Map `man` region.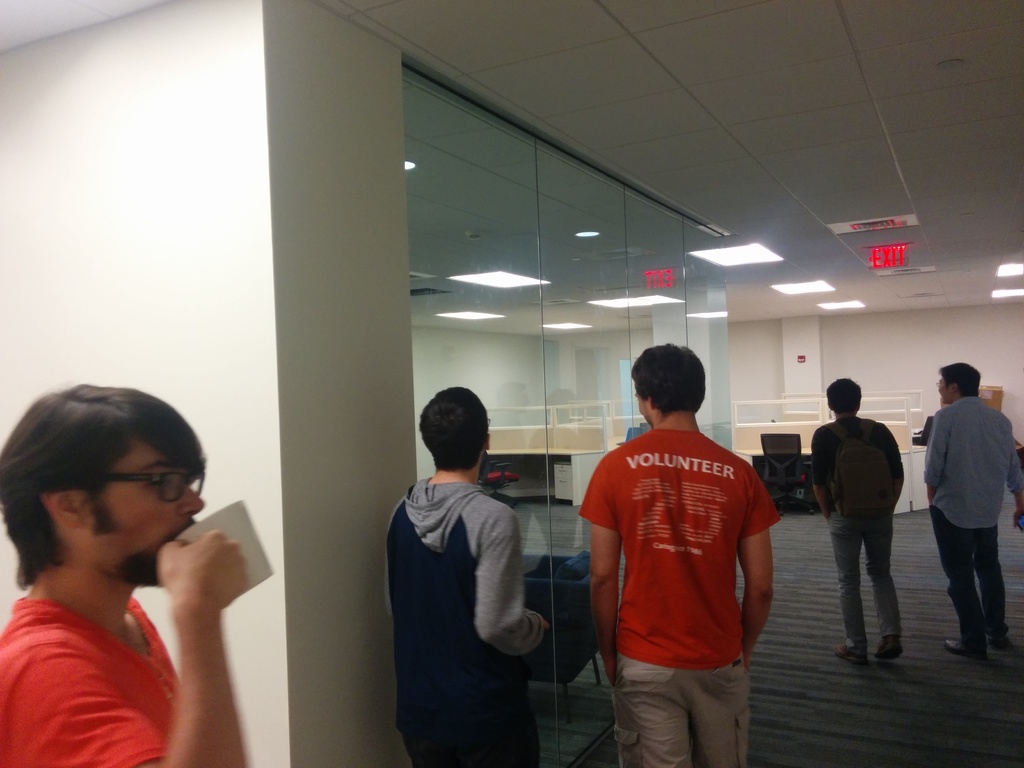
Mapped to 920,360,1023,658.
